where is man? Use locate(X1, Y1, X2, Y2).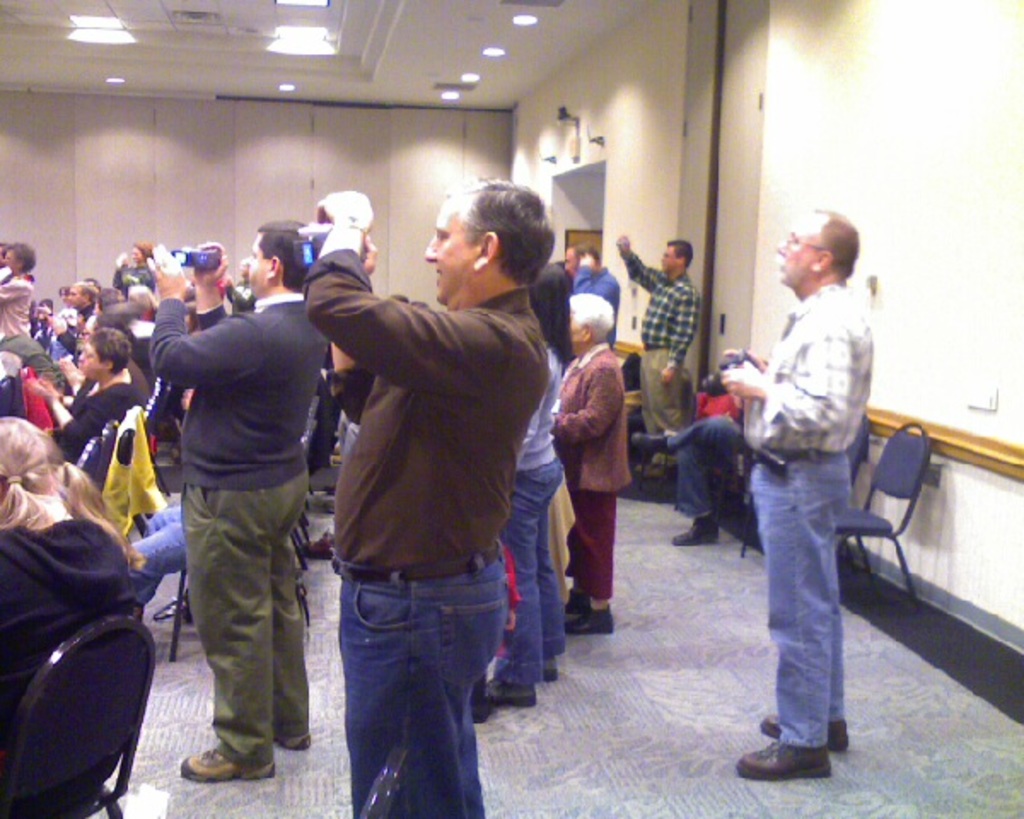
locate(568, 239, 620, 345).
